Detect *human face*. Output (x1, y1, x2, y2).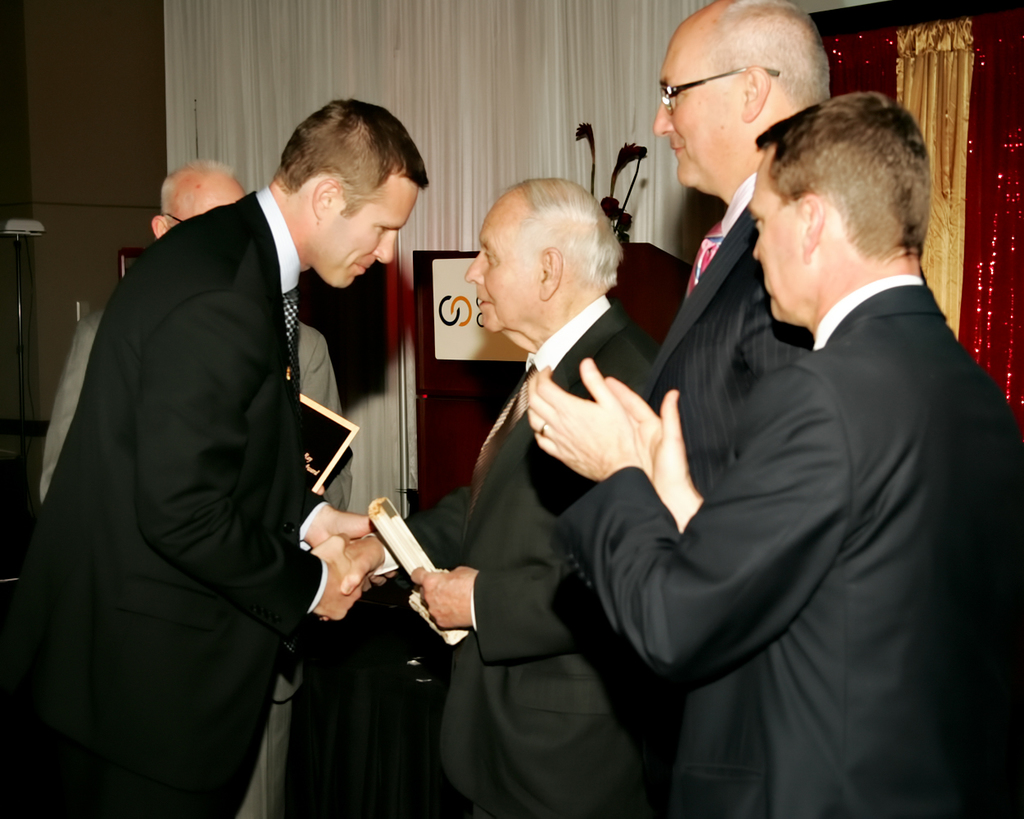
(747, 170, 815, 321).
